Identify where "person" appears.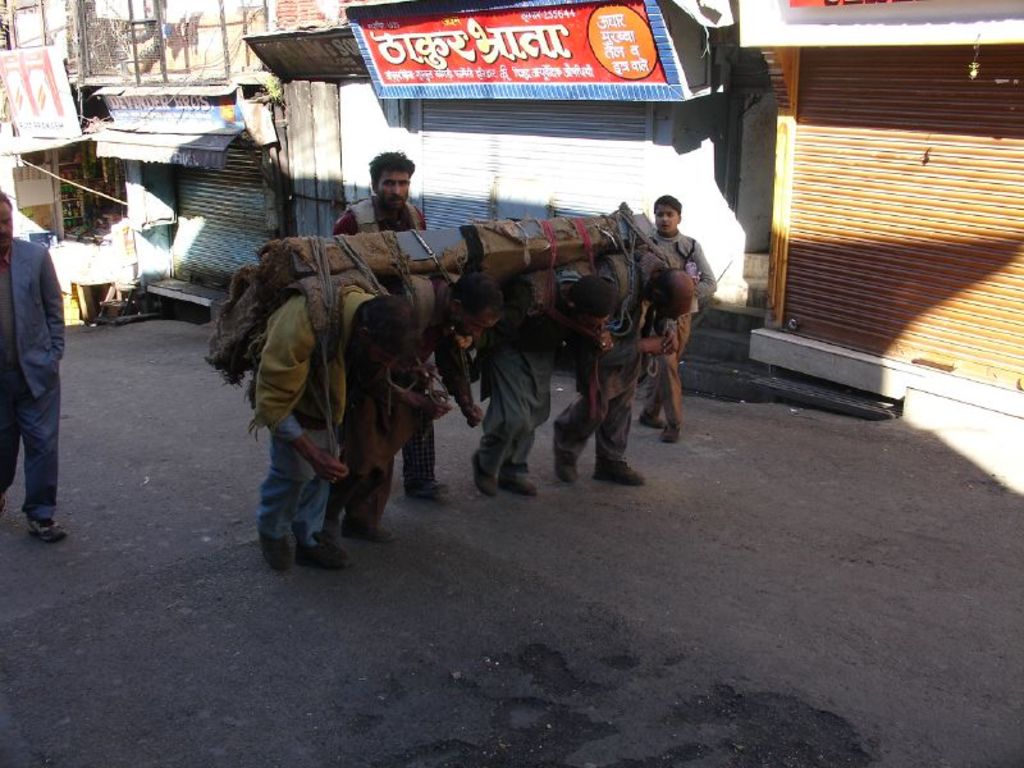
Appears at (left=0, top=198, right=72, bottom=540).
